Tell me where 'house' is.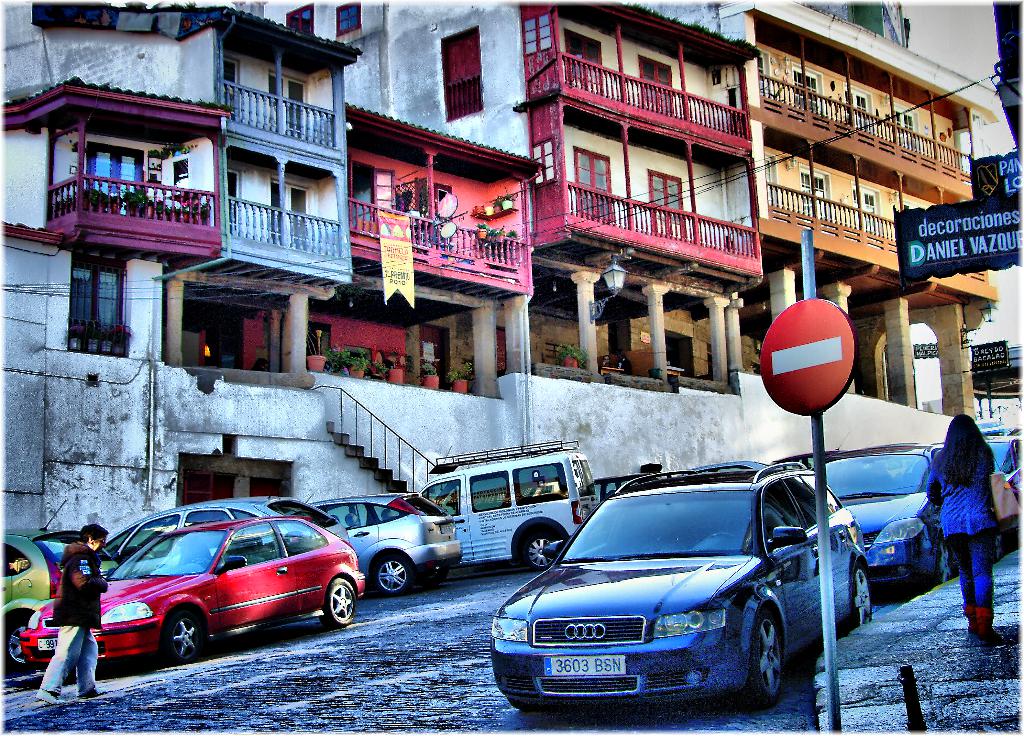
'house' is at [left=746, top=6, right=1014, bottom=422].
